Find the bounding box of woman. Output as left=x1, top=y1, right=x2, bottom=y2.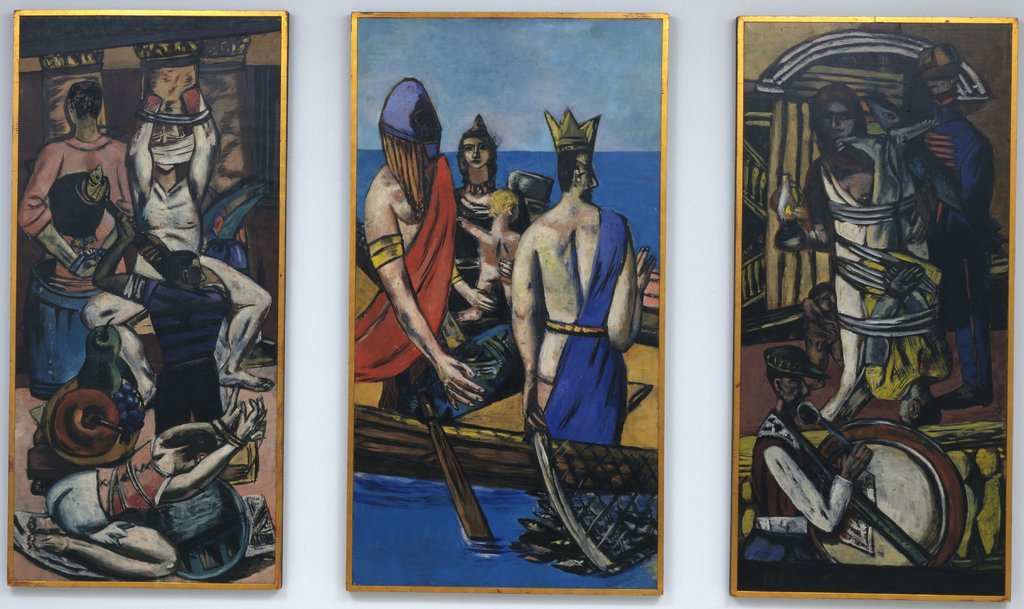
left=447, top=106, right=531, bottom=403.
